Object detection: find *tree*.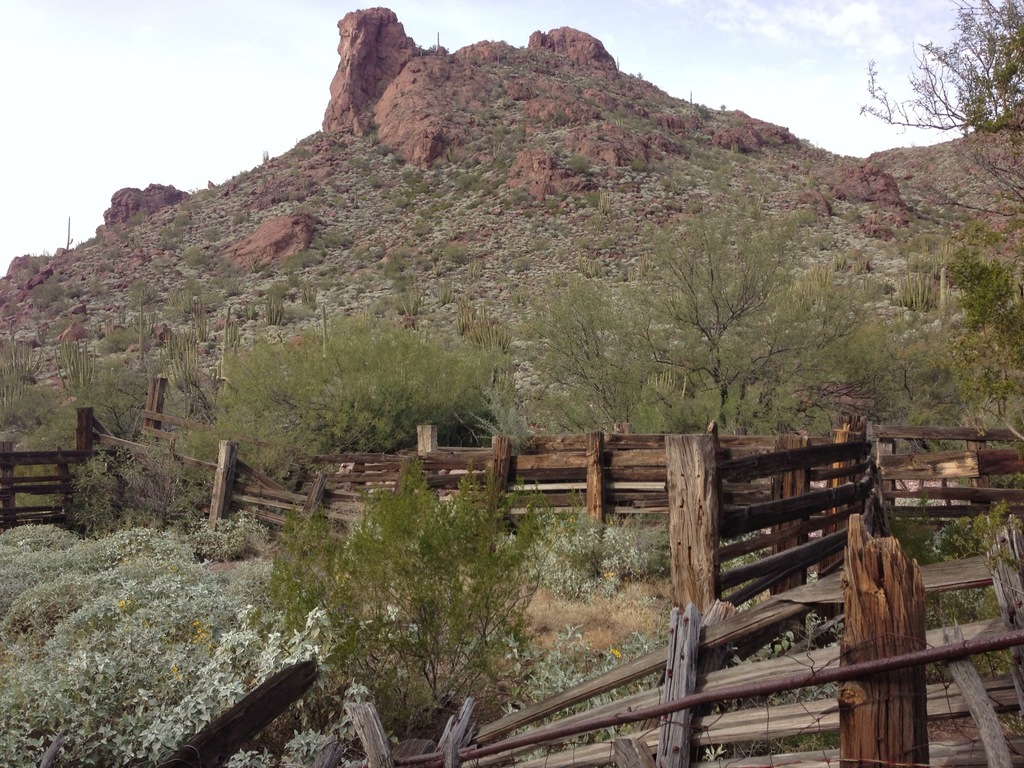
detection(225, 283, 551, 506).
